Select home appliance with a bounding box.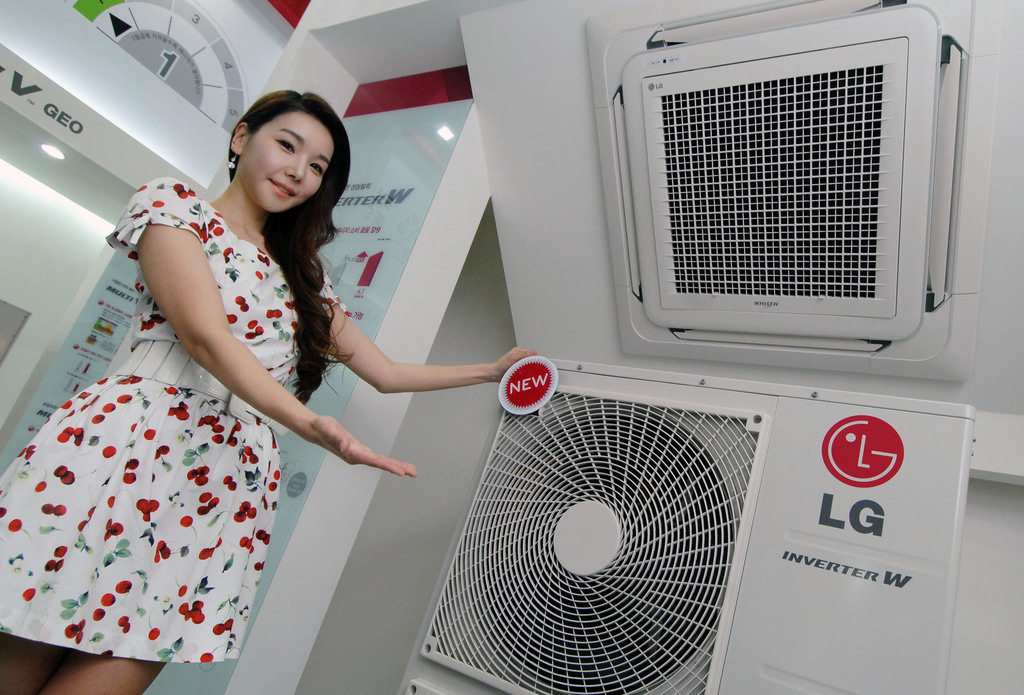
detection(602, 0, 976, 384).
